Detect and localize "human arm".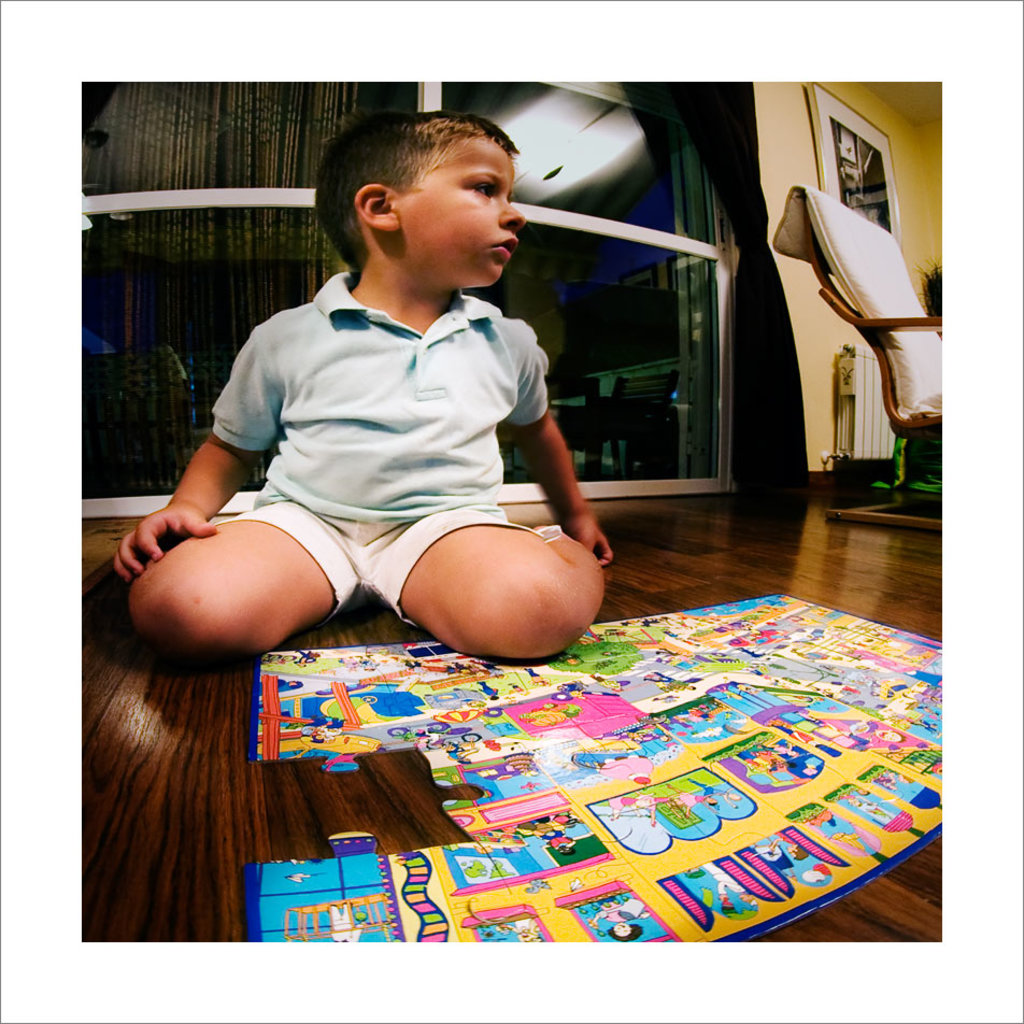
Localized at pyautogui.locateOnScreen(771, 834, 785, 852).
